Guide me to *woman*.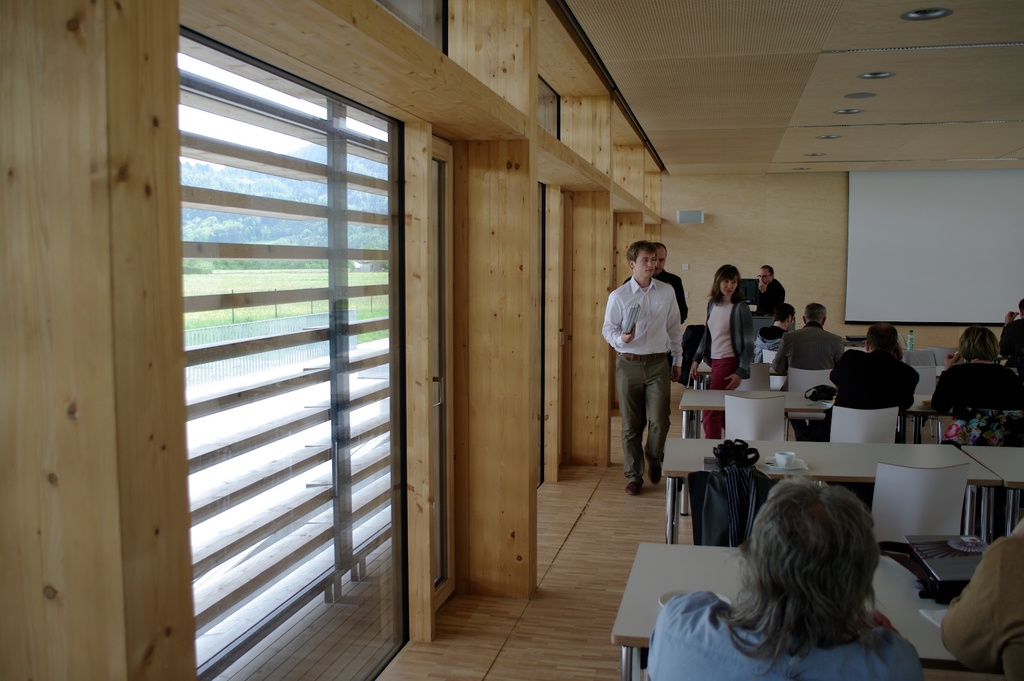
Guidance: [left=691, top=255, right=761, bottom=447].
